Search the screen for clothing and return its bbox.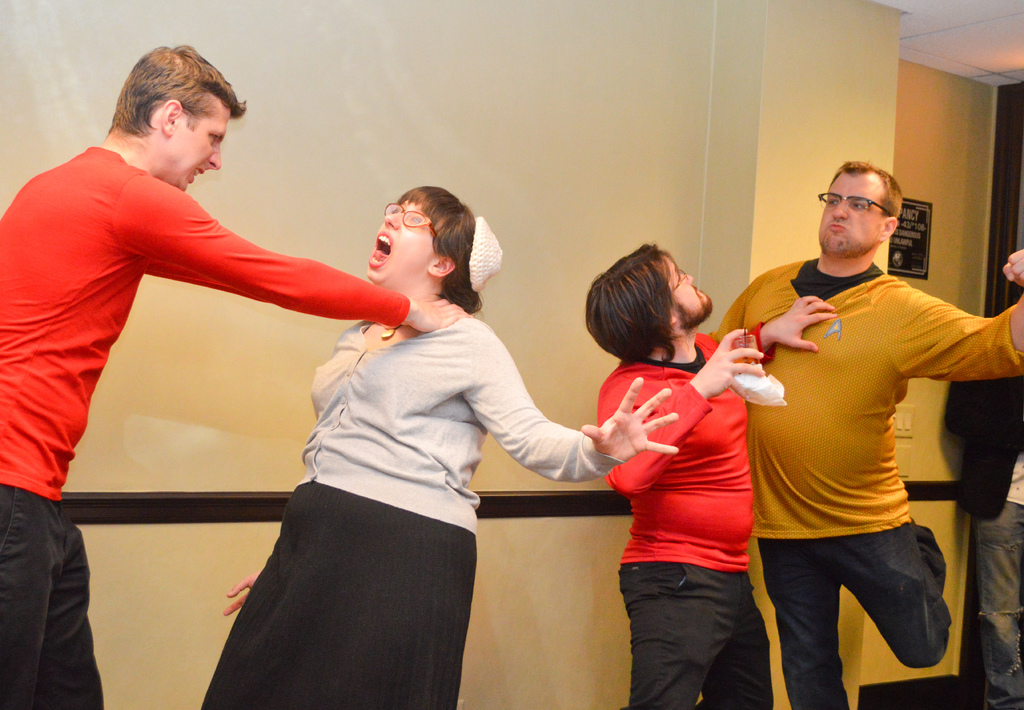
Found: 0 140 410 709.
